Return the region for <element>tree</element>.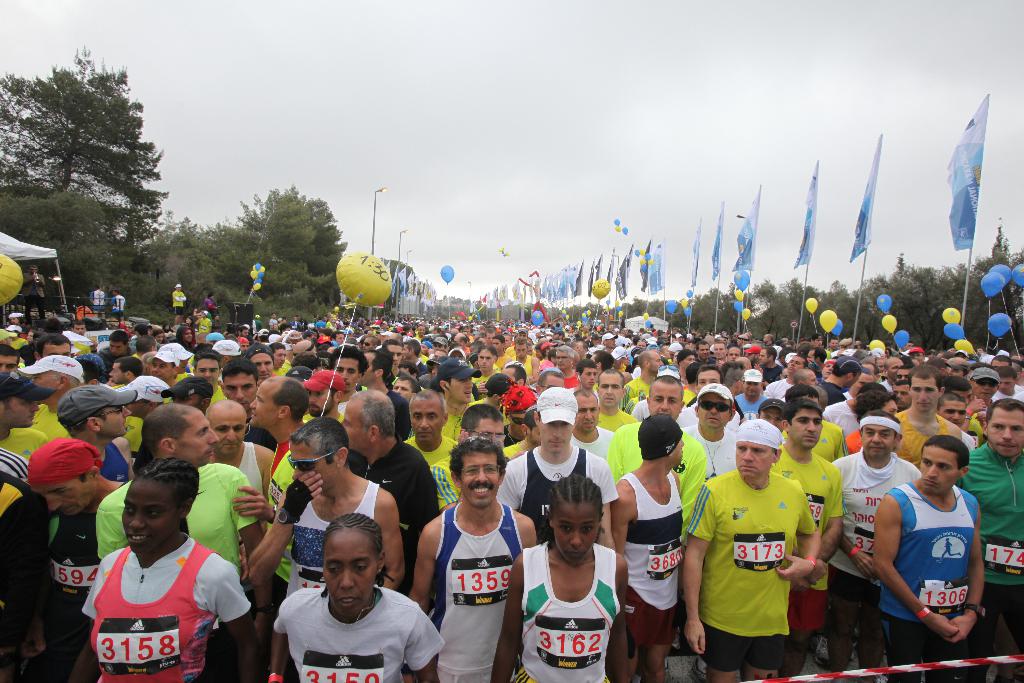
<bbox>0, 48, 168, 241</bbox>.
